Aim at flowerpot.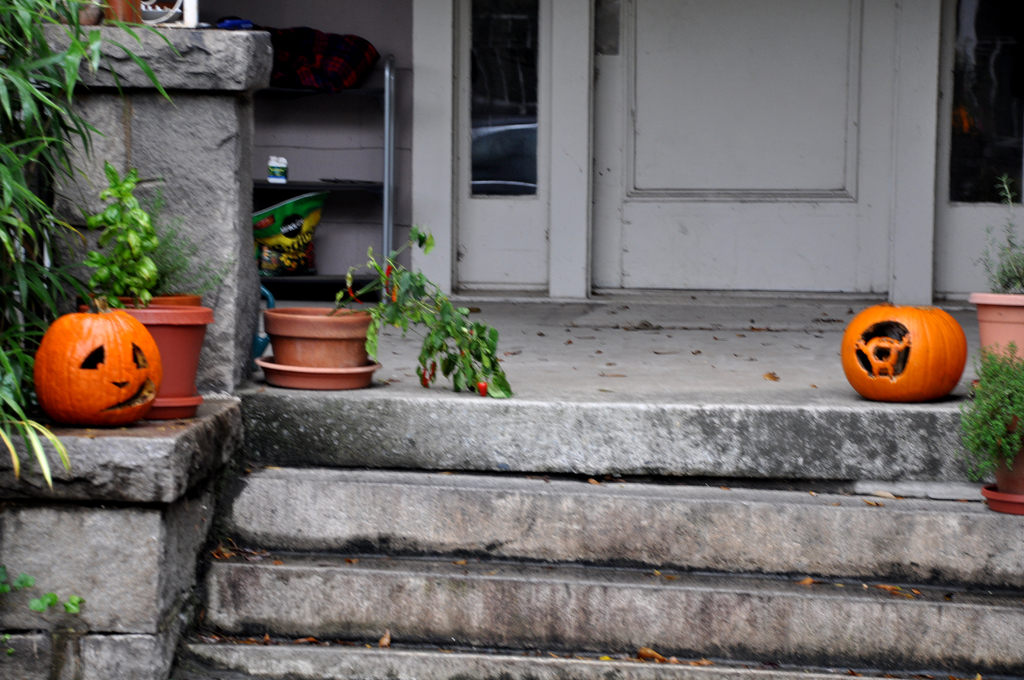
Aimed at [970,287,1023,368].
